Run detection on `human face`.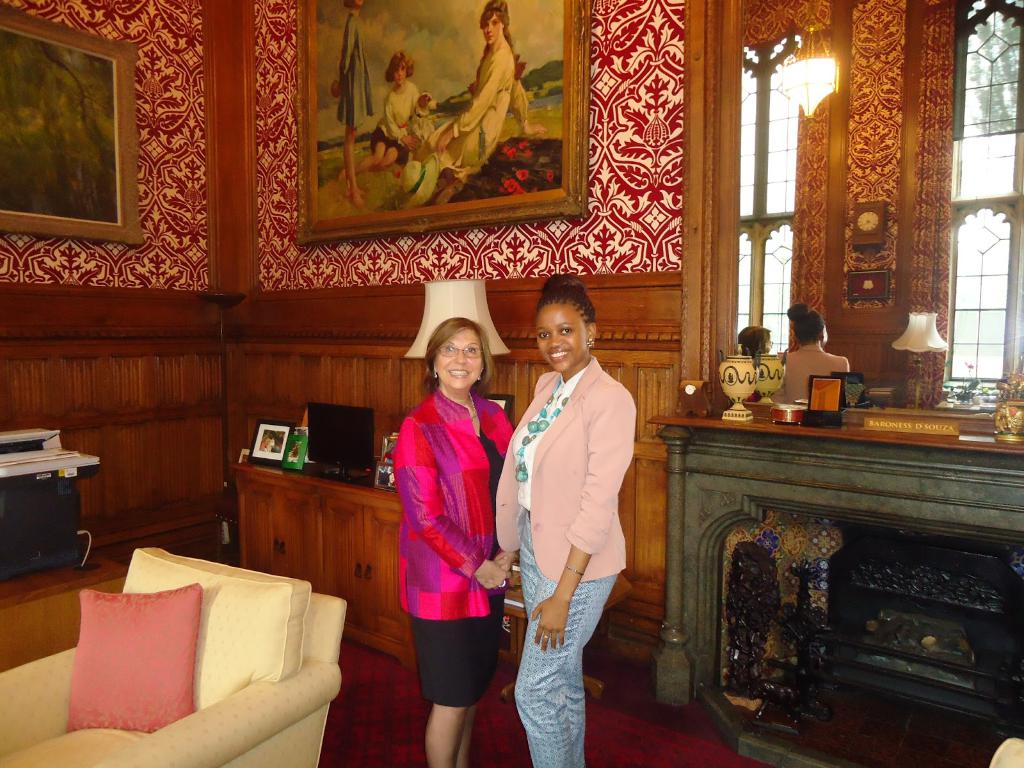
Result: (482, 17, 500, 44).
